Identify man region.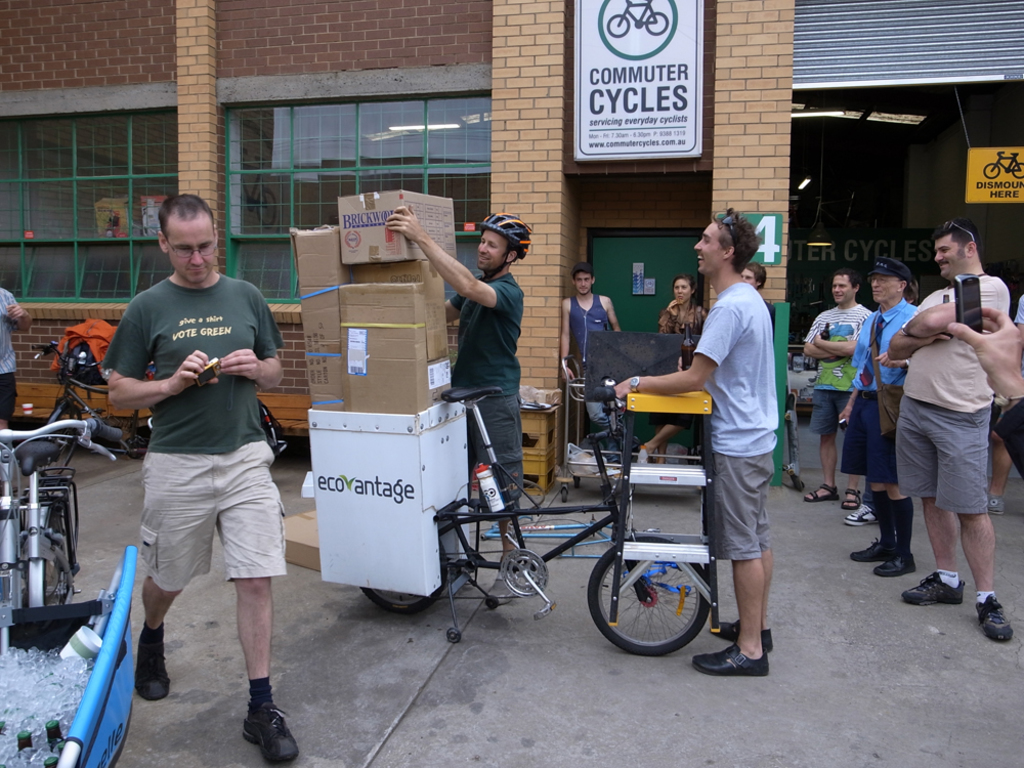
Region: 841:256:918:578.
